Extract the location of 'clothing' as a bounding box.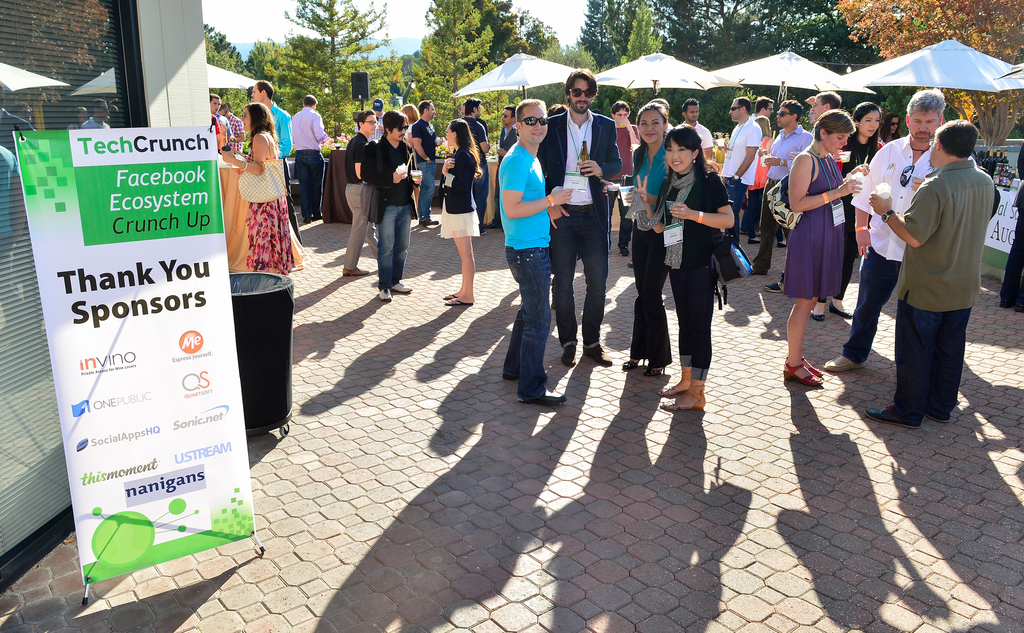
detection(495, 122, 512, 162).
